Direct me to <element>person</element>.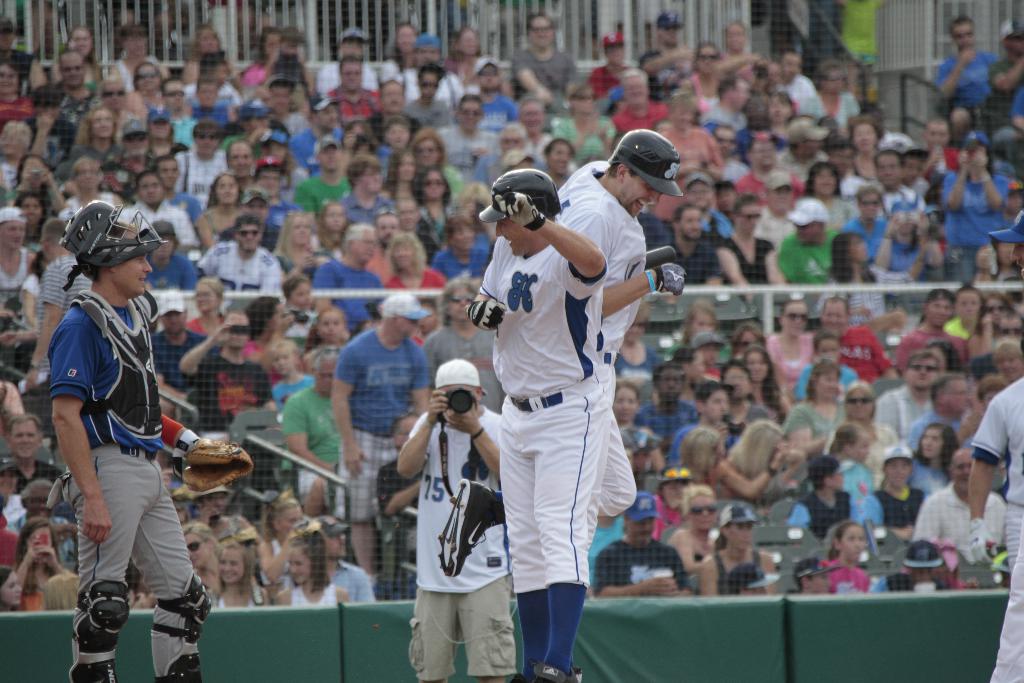
Direction: (330,294,430,582).
